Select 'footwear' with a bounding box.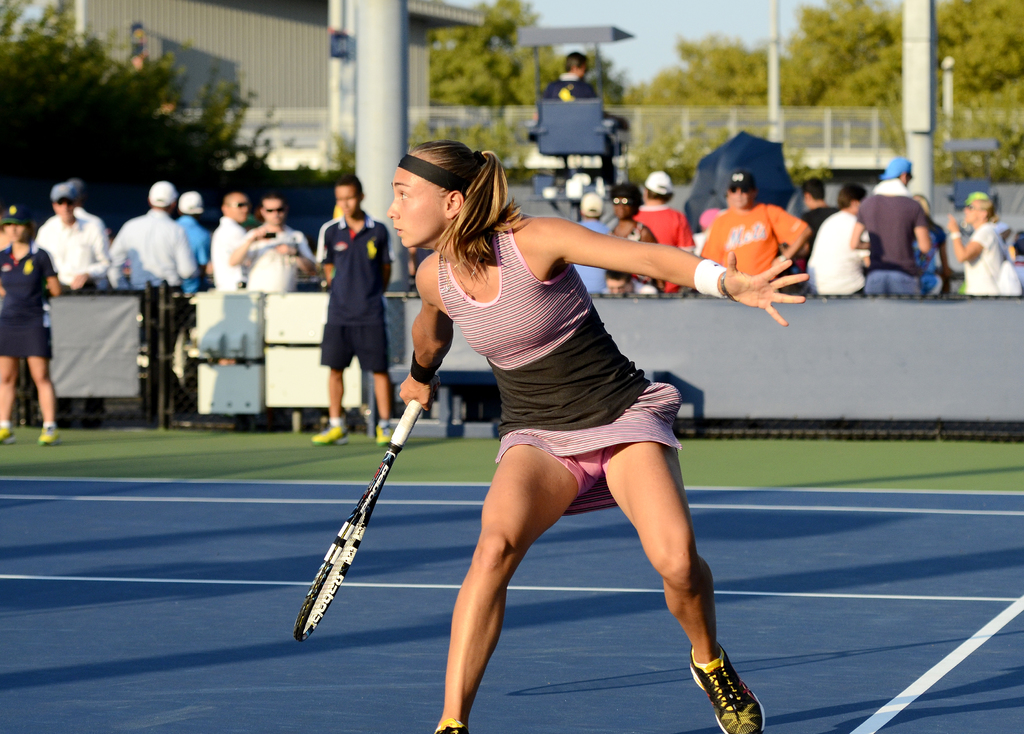
{"x1": 685, "y1": 646, "x2": 768, "y2": 733}.
